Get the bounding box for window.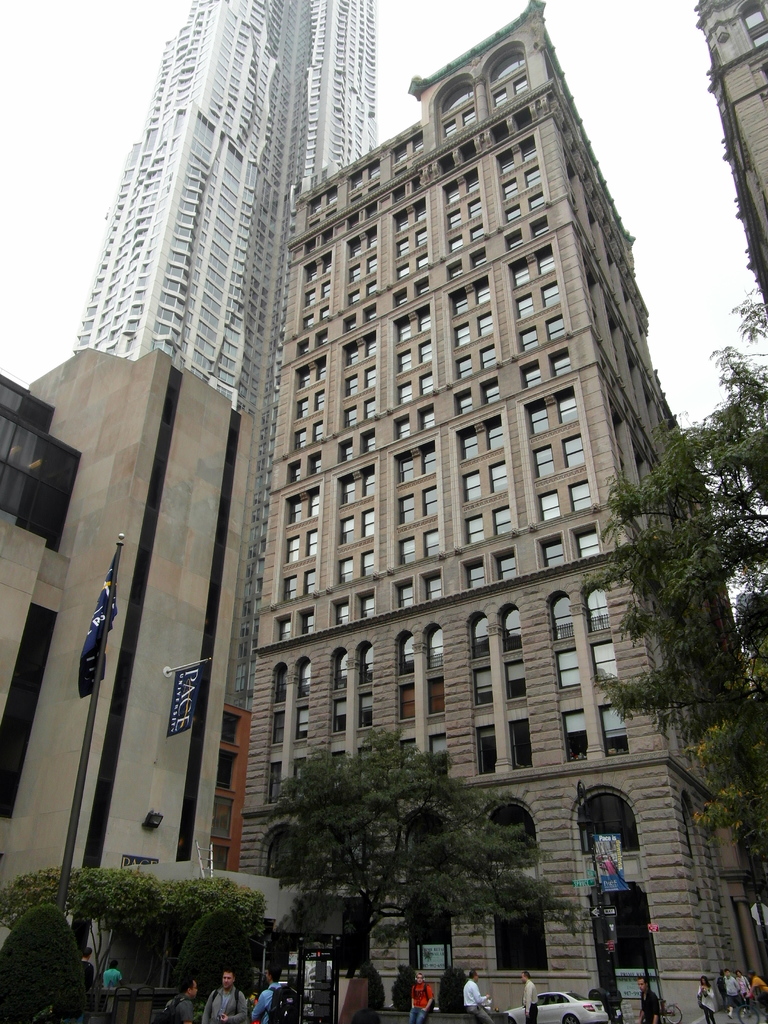
locate(479, 280, 492, 301).
